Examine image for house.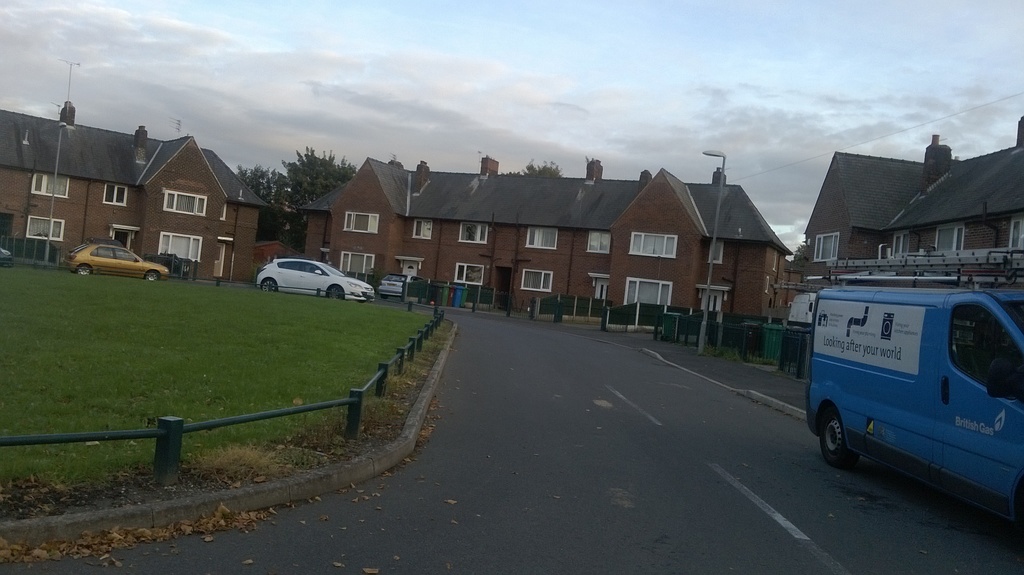
Examination result: crop(781, 261, 805, 311).
